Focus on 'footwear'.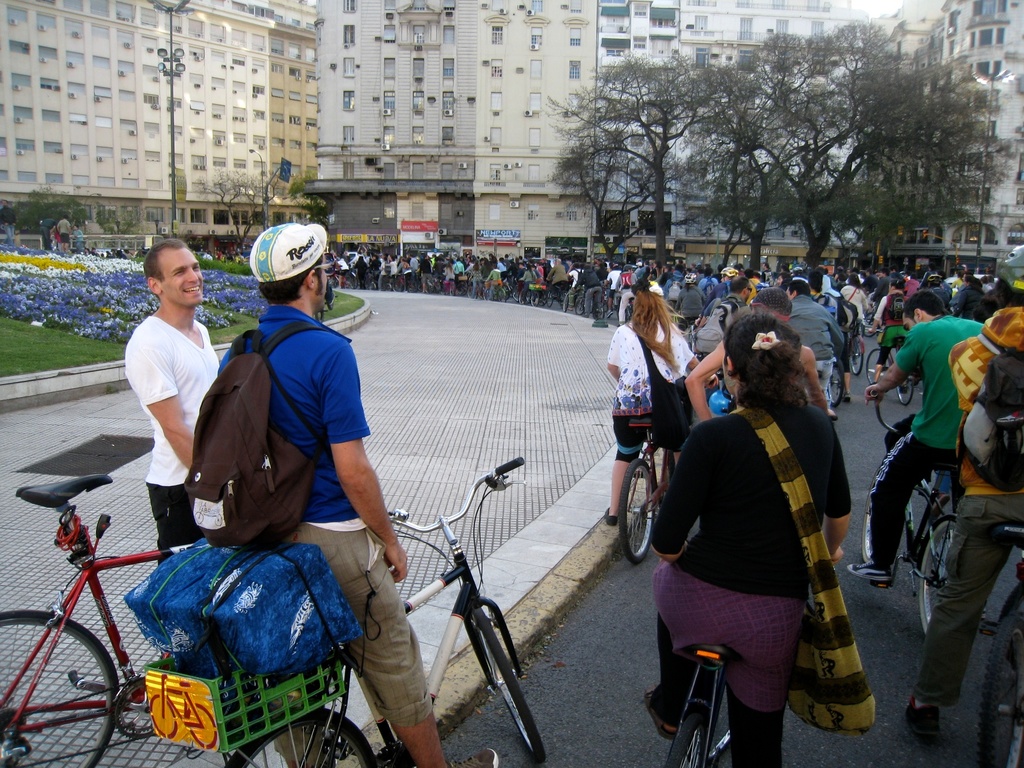
Focused at [left=446, top=744, right=496, bottom=767].
